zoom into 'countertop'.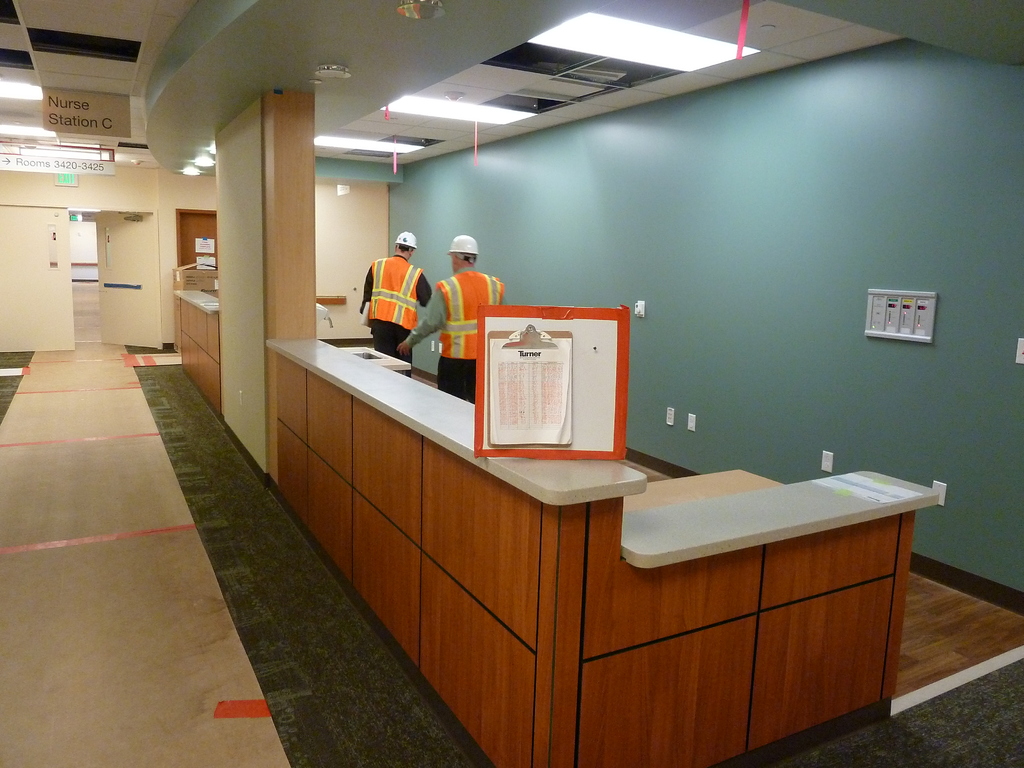
Zoom target: (172, 289, 221, 314).
